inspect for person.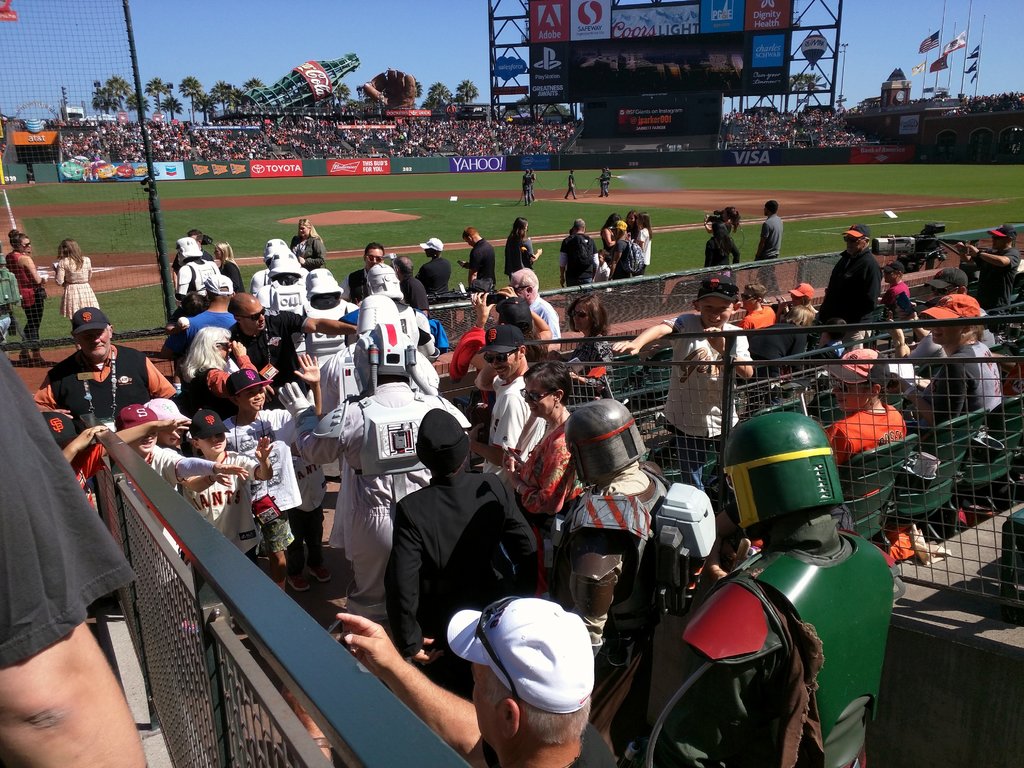
Inspection: 0/346/139/767.
